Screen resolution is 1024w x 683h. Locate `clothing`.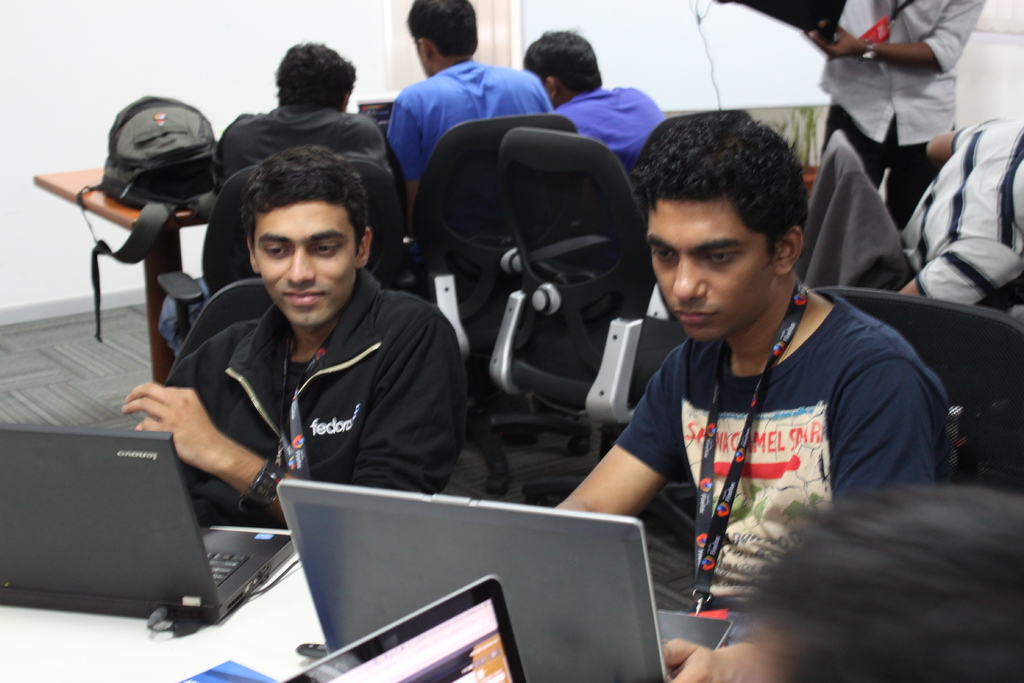
556:83:668:160.
